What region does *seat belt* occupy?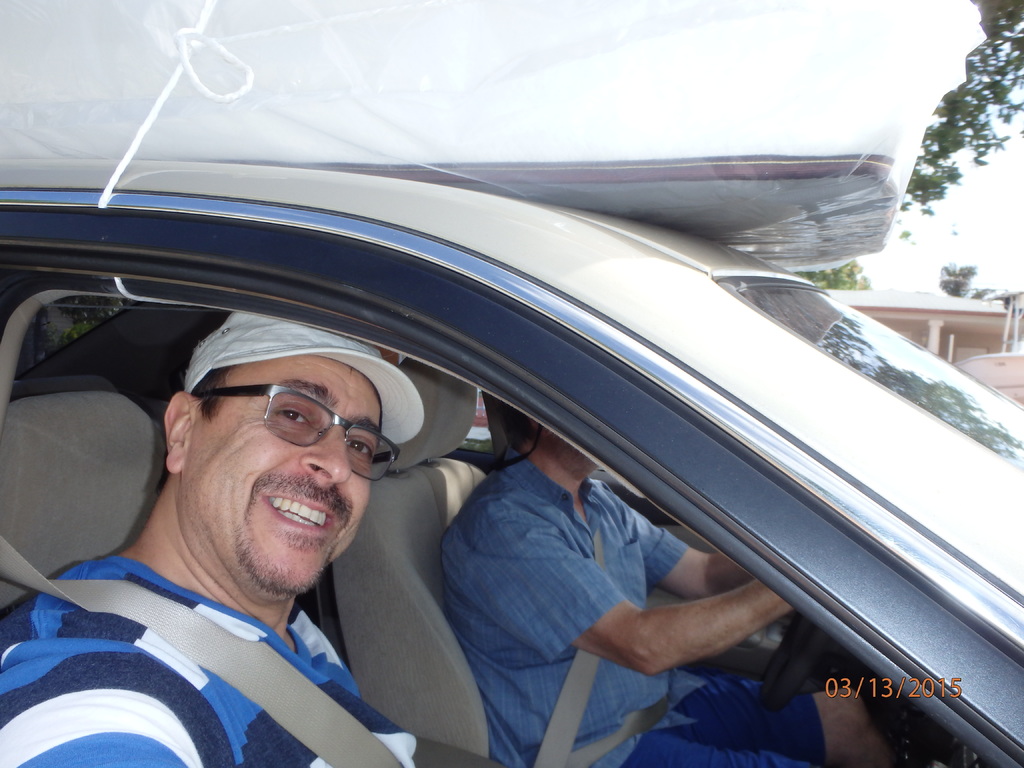
{"x1": 529, "y1": 529, "x2": 675, "y2": 767}.
